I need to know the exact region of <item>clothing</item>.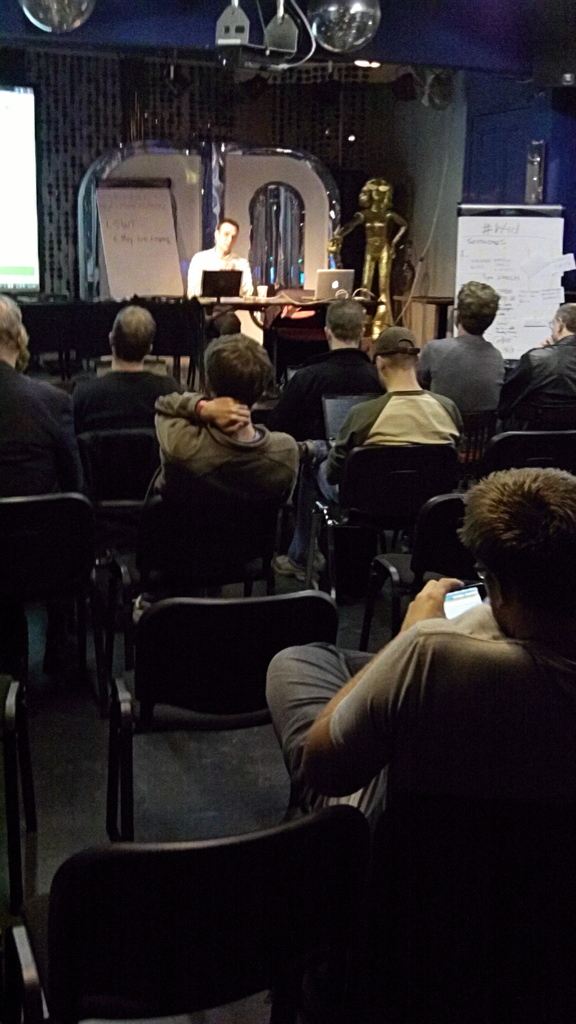
Region: (left=329, top=395, right=462, bottom=465).
